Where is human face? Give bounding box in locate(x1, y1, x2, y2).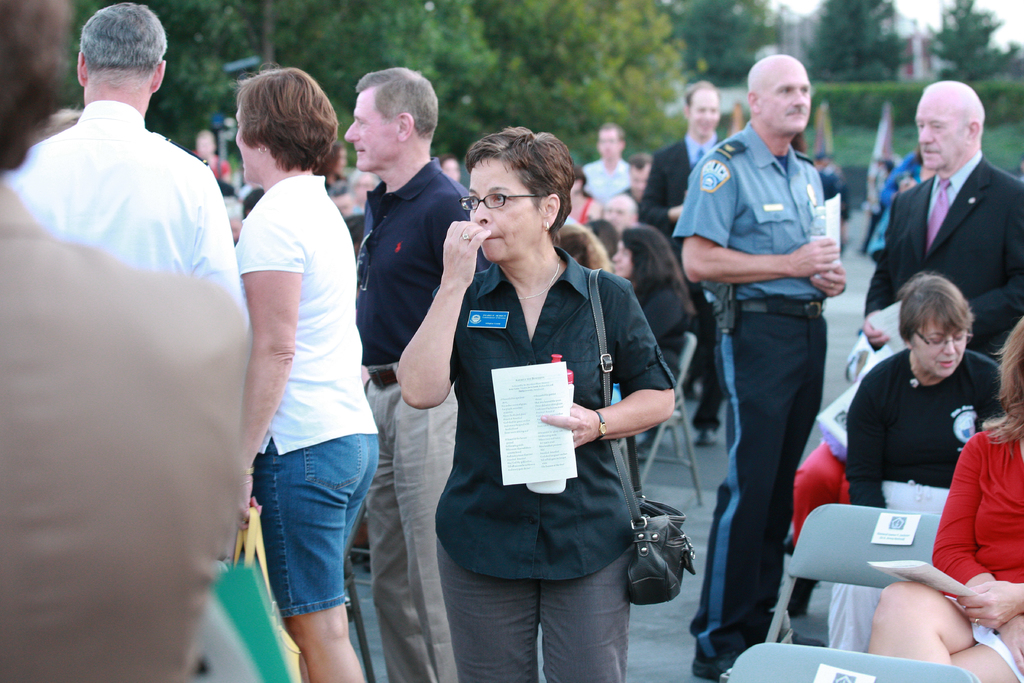
locate(346, 88, 398, 174).
